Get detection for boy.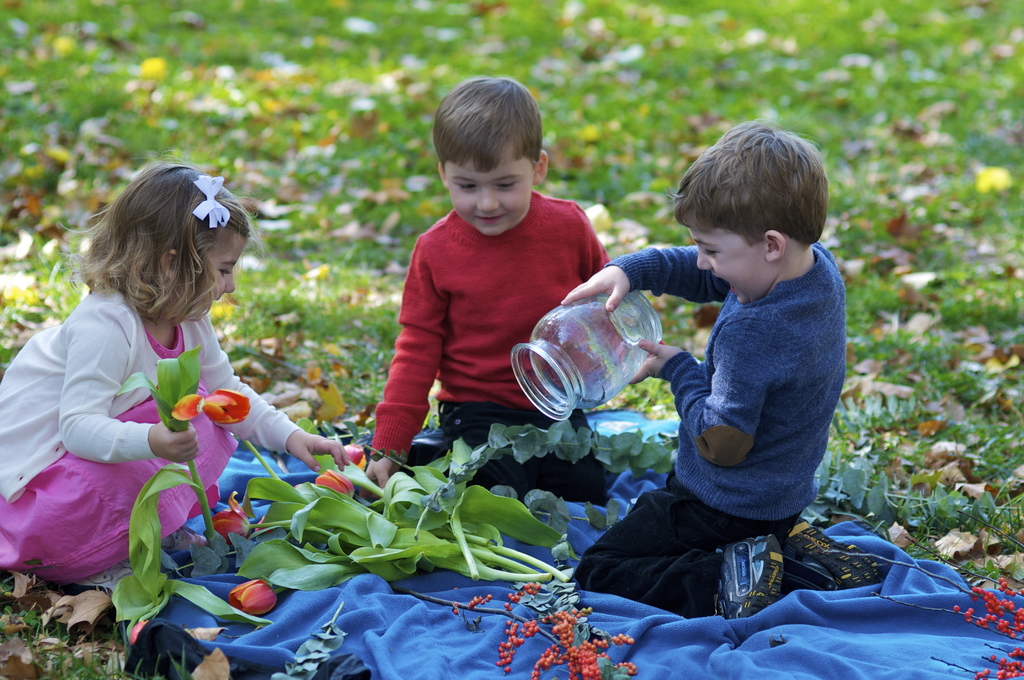
Detection: locate(543, 119, 909, 655).
